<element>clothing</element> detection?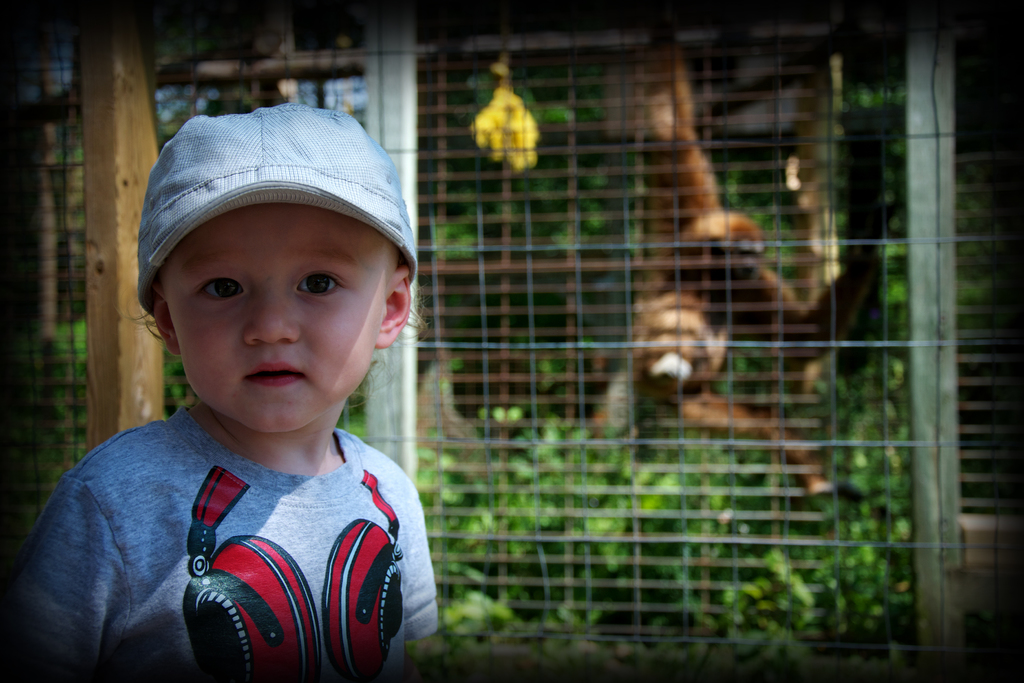
box=[26, 361, 460, 678]
